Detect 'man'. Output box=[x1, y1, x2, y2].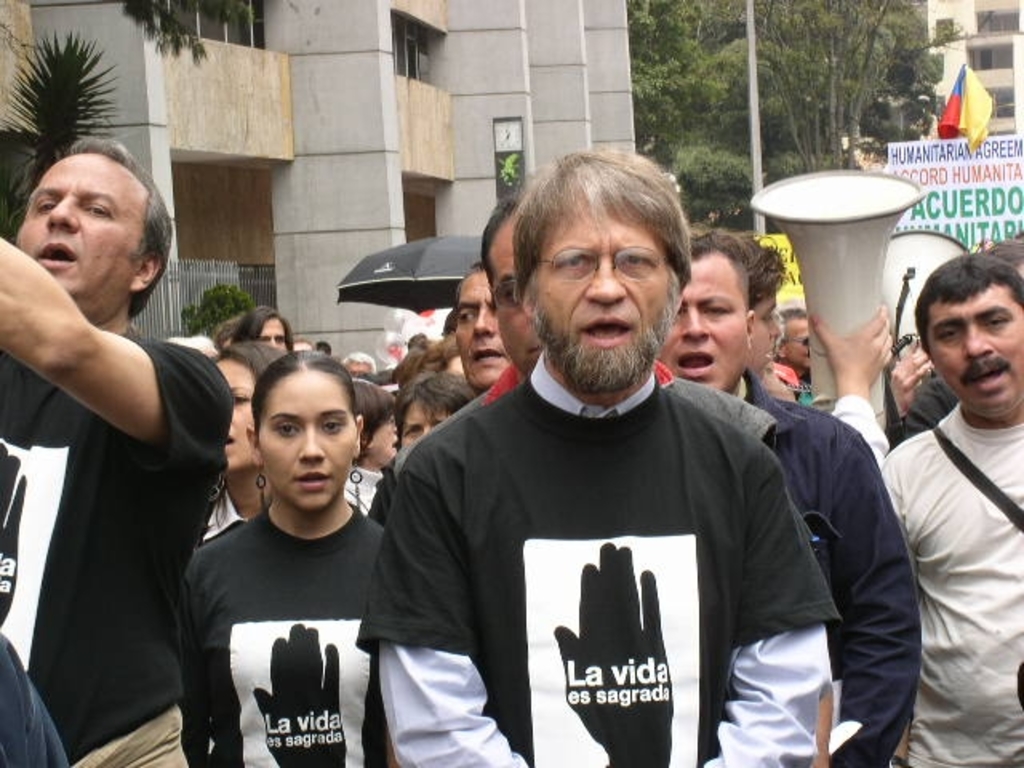
box=[746, 232, 893, 475].
